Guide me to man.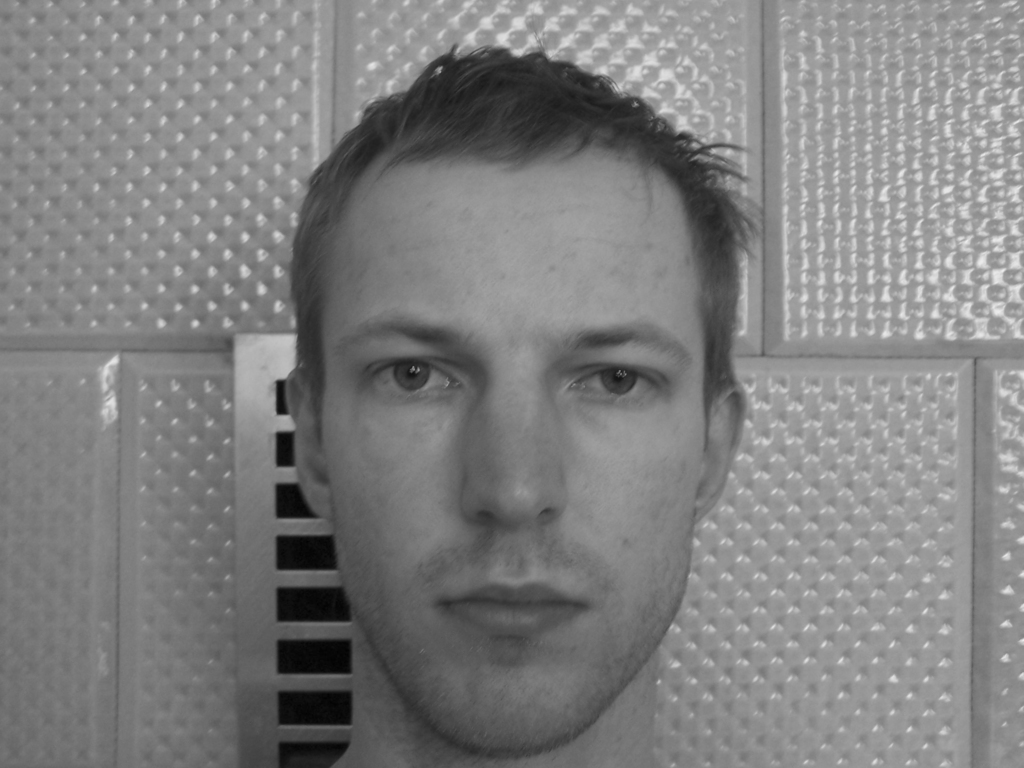
Guidance: <box>290,44,766,767</box>.
